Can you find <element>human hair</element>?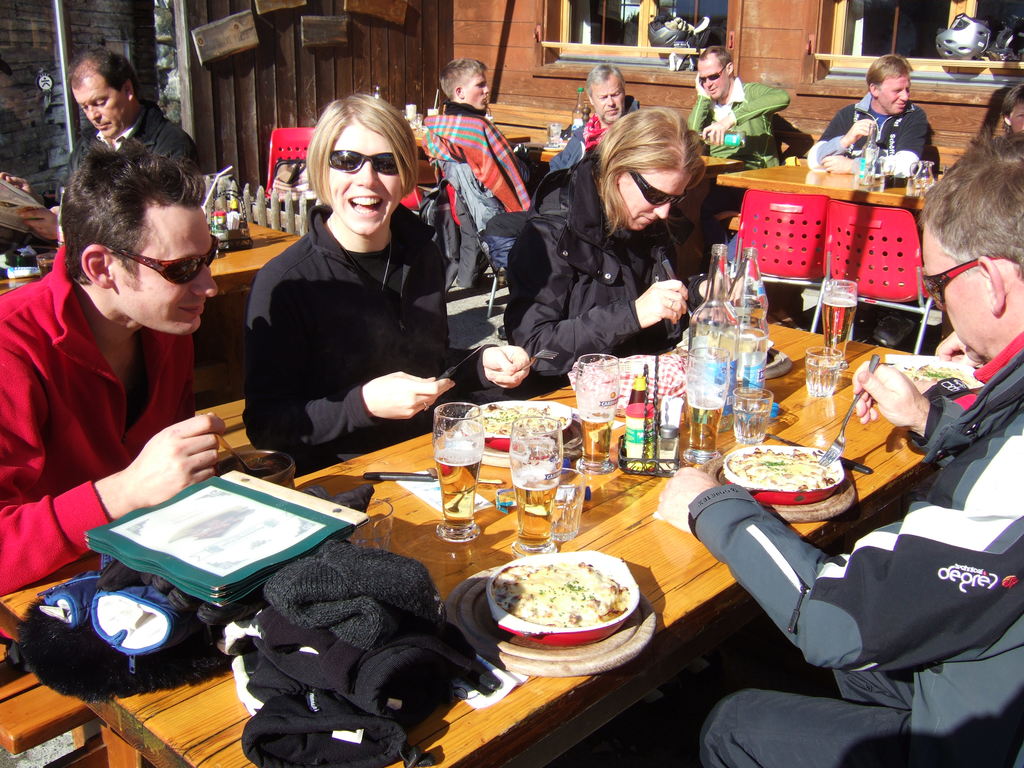
Yes, bounding box: bbox=[865, 52, 916, 92].
